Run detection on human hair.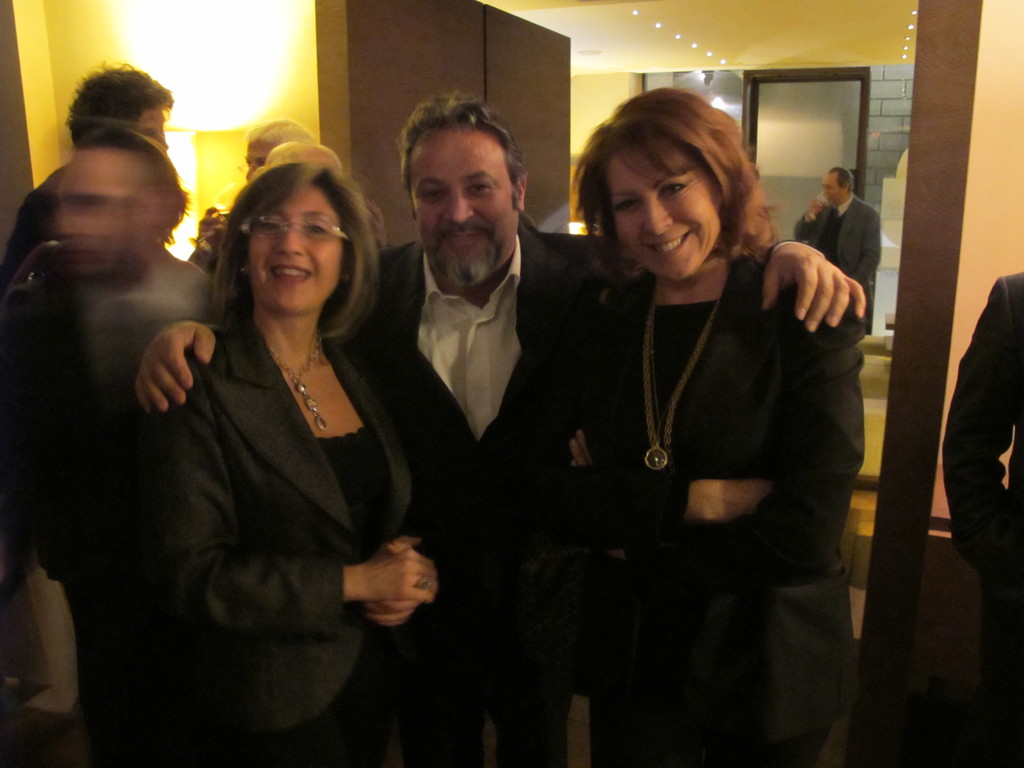
Result: locate(829, 164, 858, 194).
